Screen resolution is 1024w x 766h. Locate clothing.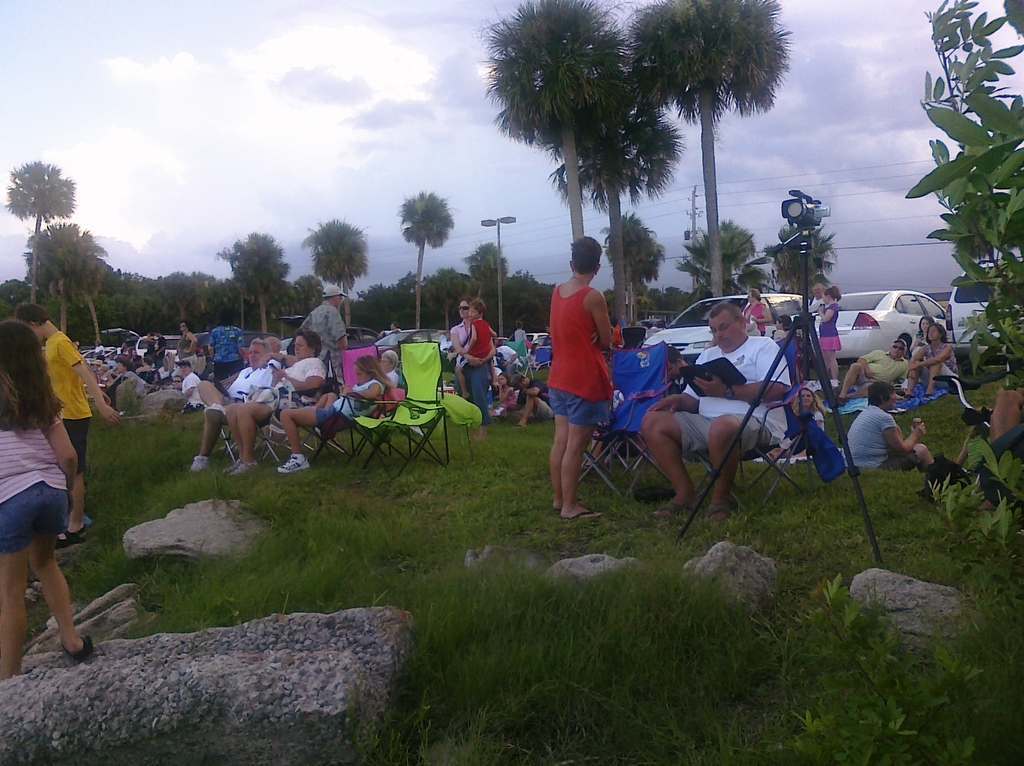
<region>847, 406, 896, 465</region>.
